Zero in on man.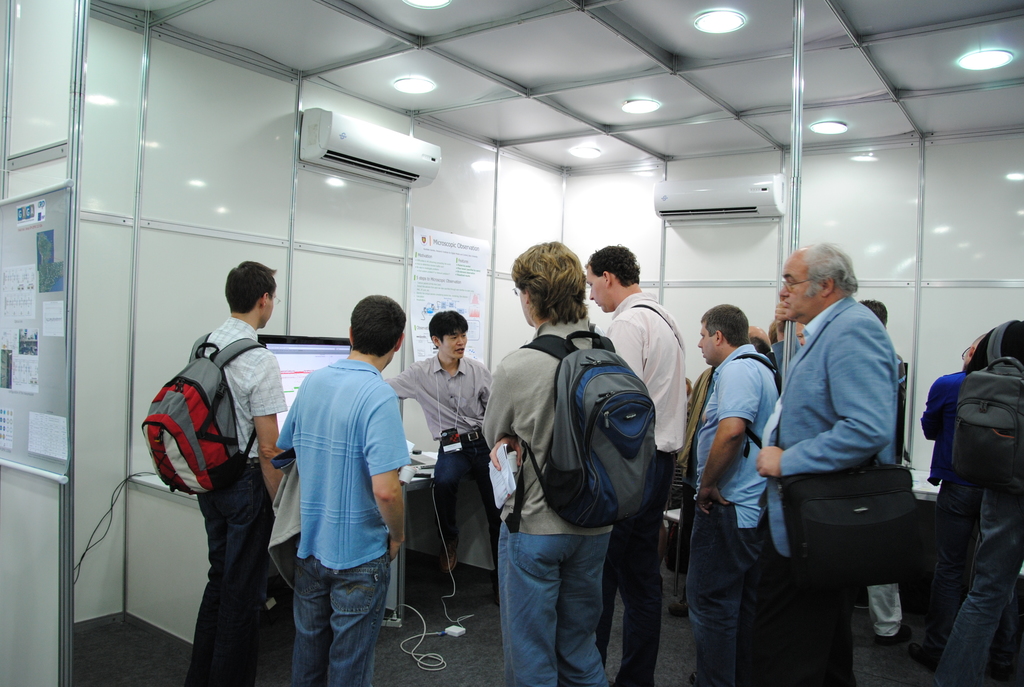
Zeroed in: bbox=[683, 304, 781, 686].
